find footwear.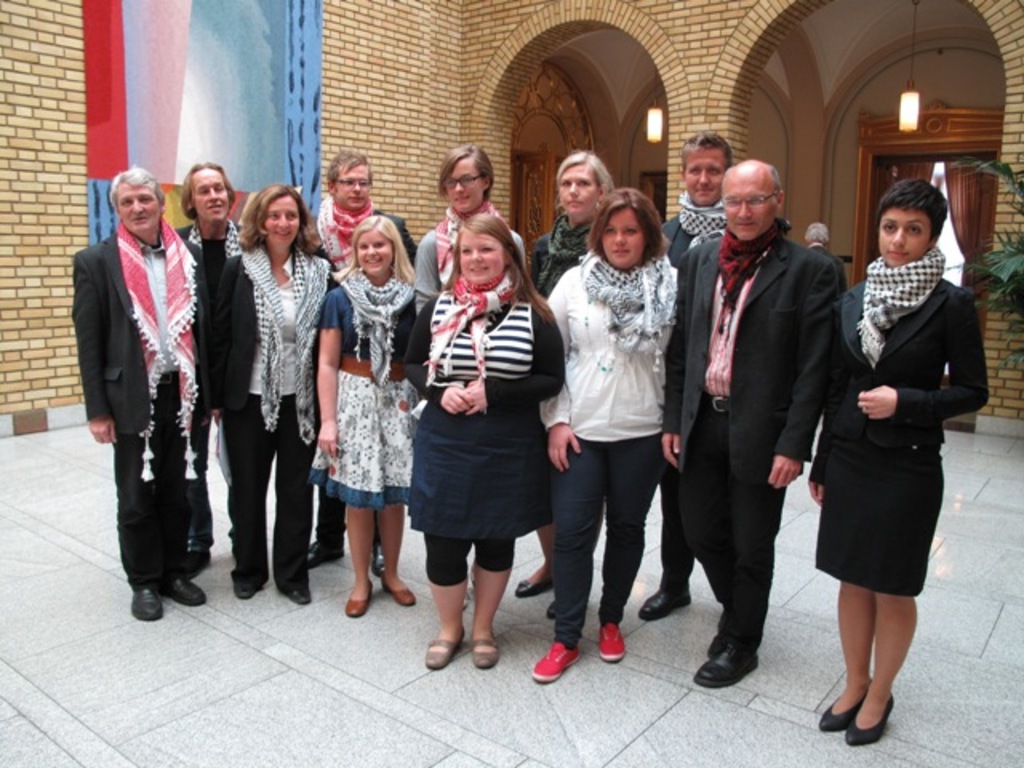
[515,566,558,598].
